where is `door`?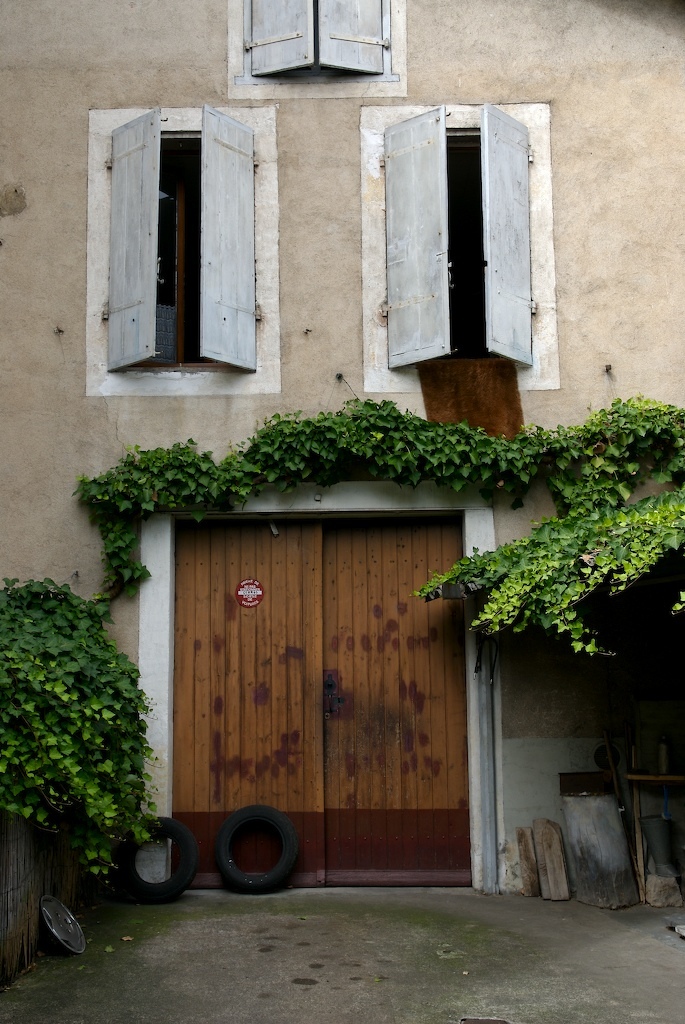
{"left": 158, "top": 509, "right": 472, "bottom": 873}.
